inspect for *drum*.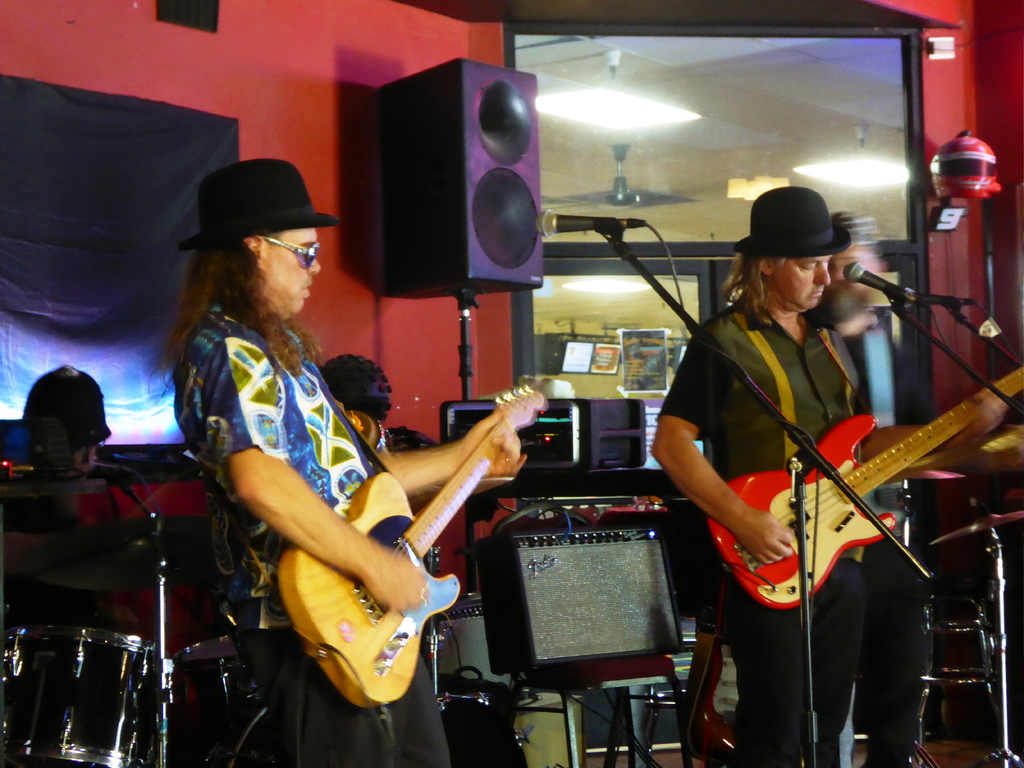
Inspection: (0, 627, 164, 767).
